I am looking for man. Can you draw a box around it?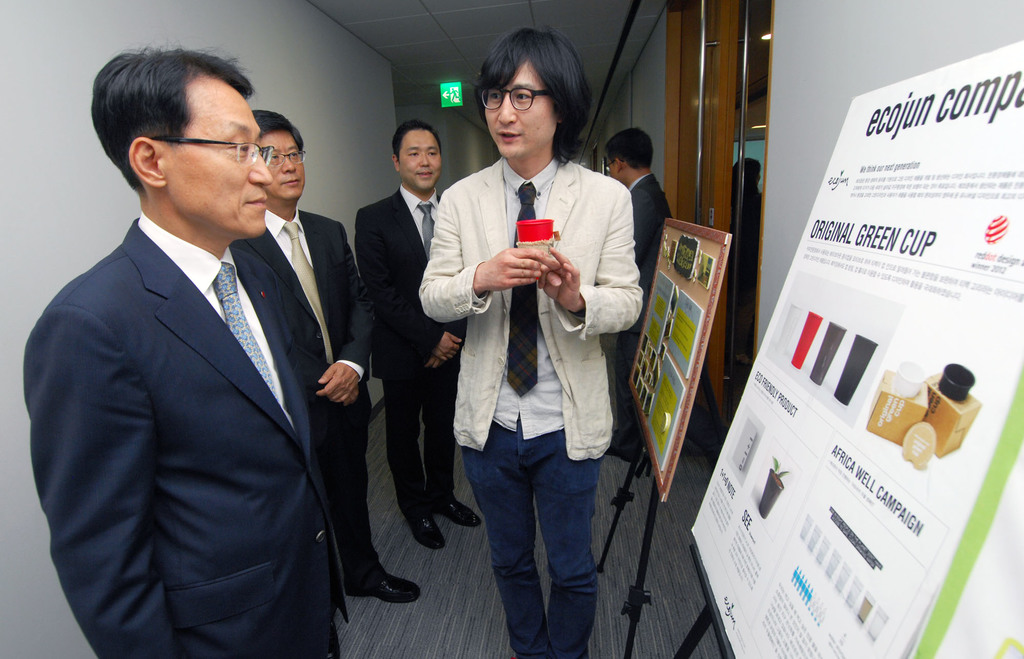
Sure, the bounding box is (x1=605, y1=124, x2=673, y2=466).
